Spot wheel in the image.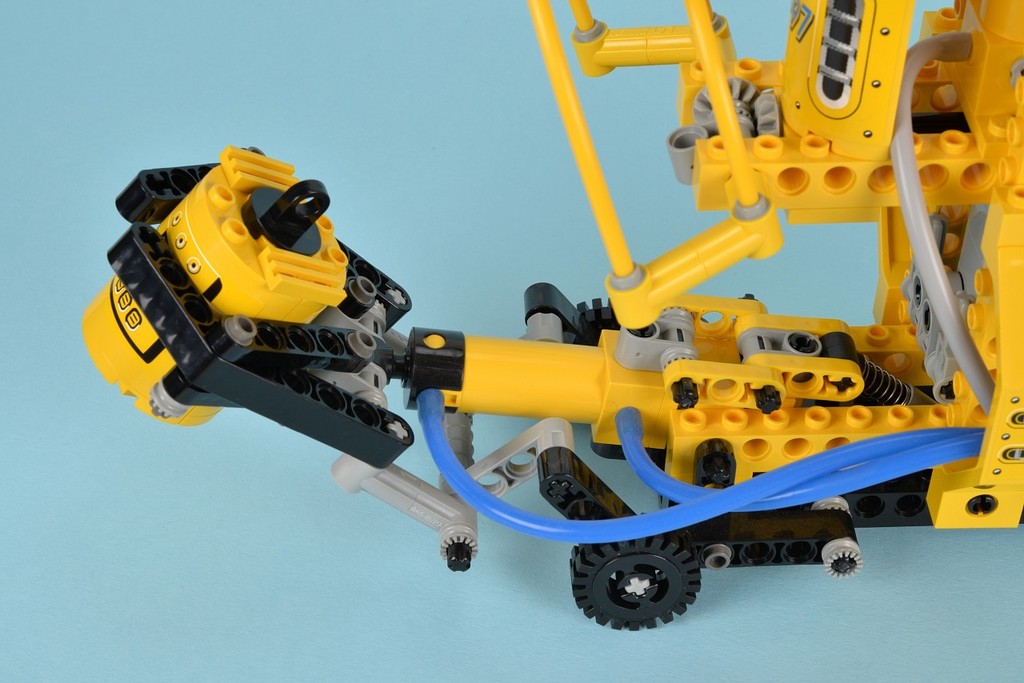
wheel found at (823, 537, 871, 581).
